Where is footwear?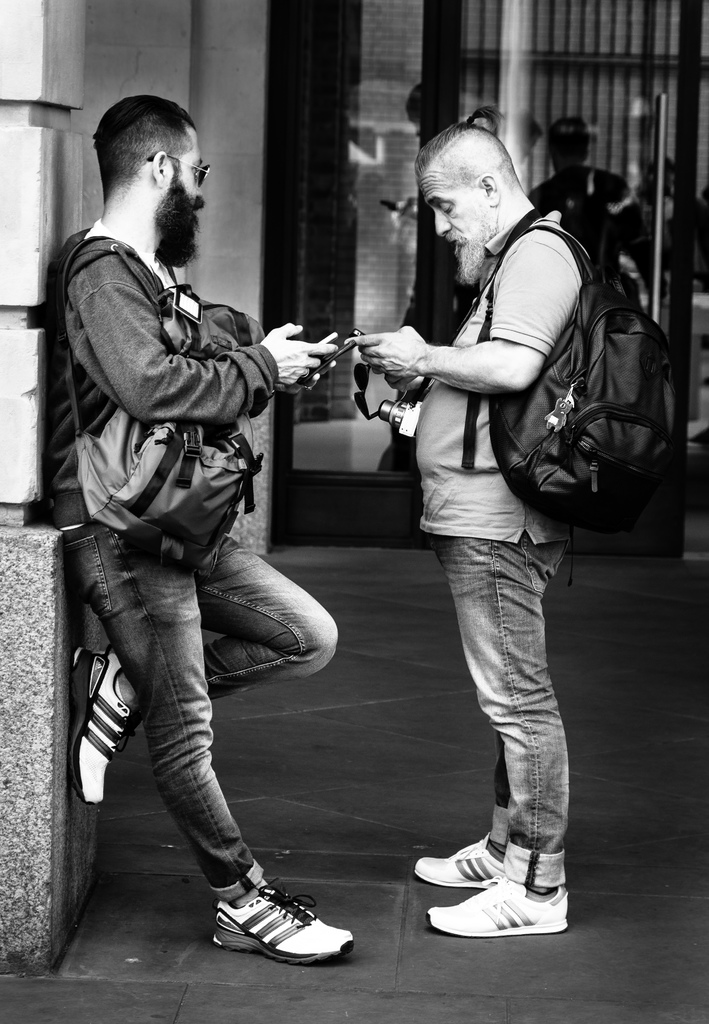
bbox(203, 879, 347, 966).
